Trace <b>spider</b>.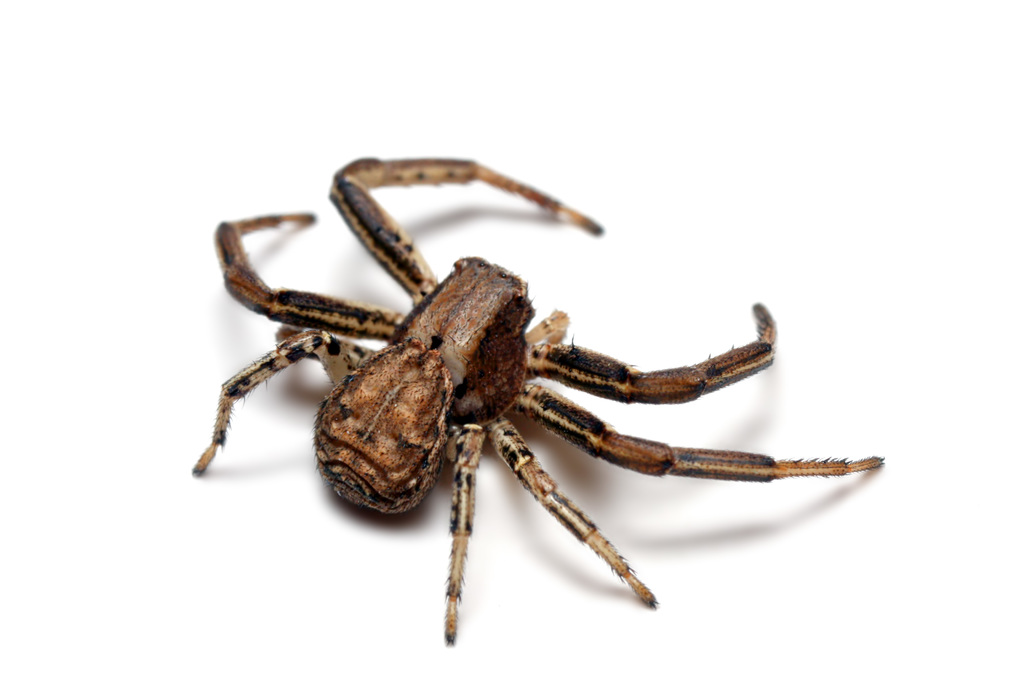
Traced to pyautogui.locateOnScreen(186, 151, 889, 646).
